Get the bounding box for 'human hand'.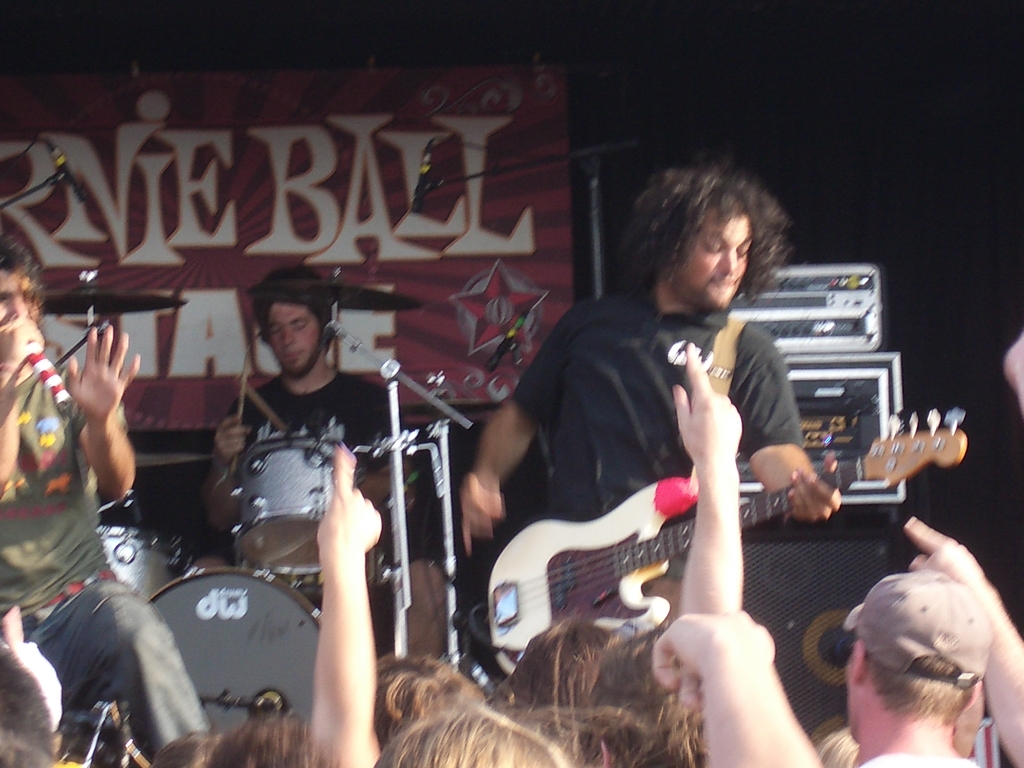
[x1=902, y1=515, x2=989, y2=590].
